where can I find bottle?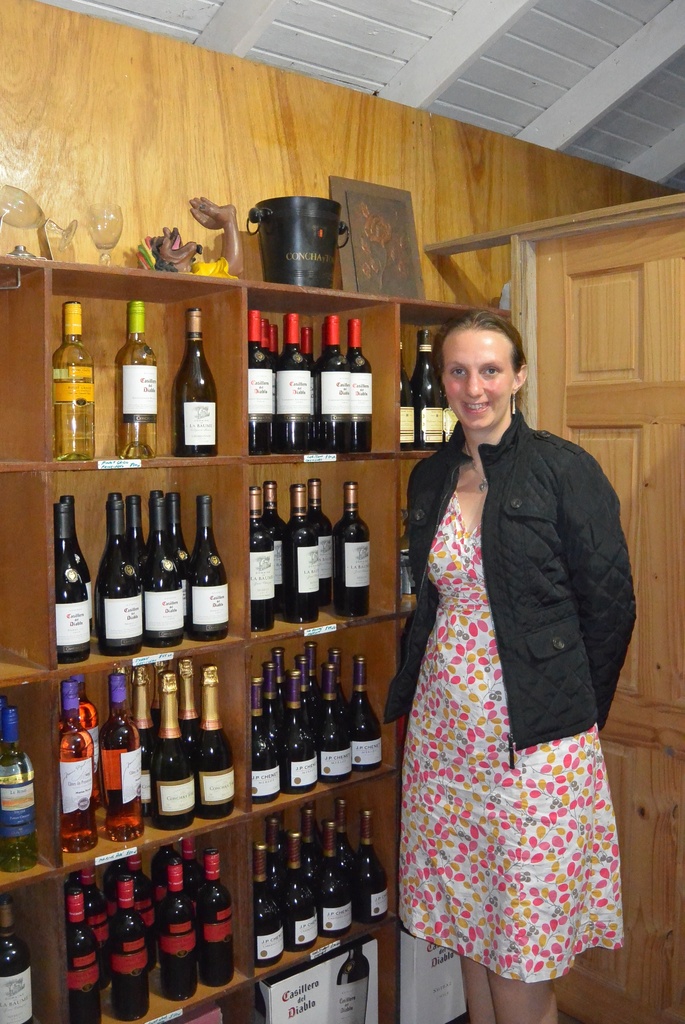
You can find it at <bbox>136, 488, 185, 650</bbox>.
